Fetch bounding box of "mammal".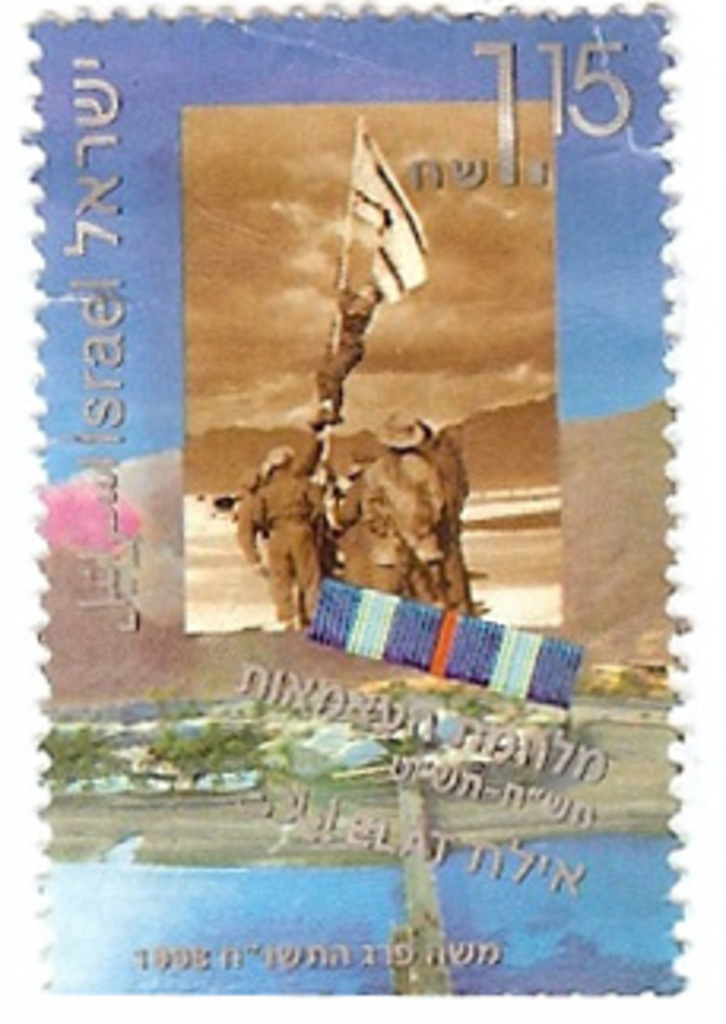
Bbox: x1=415, y1=412, x2=472, y2=618.
